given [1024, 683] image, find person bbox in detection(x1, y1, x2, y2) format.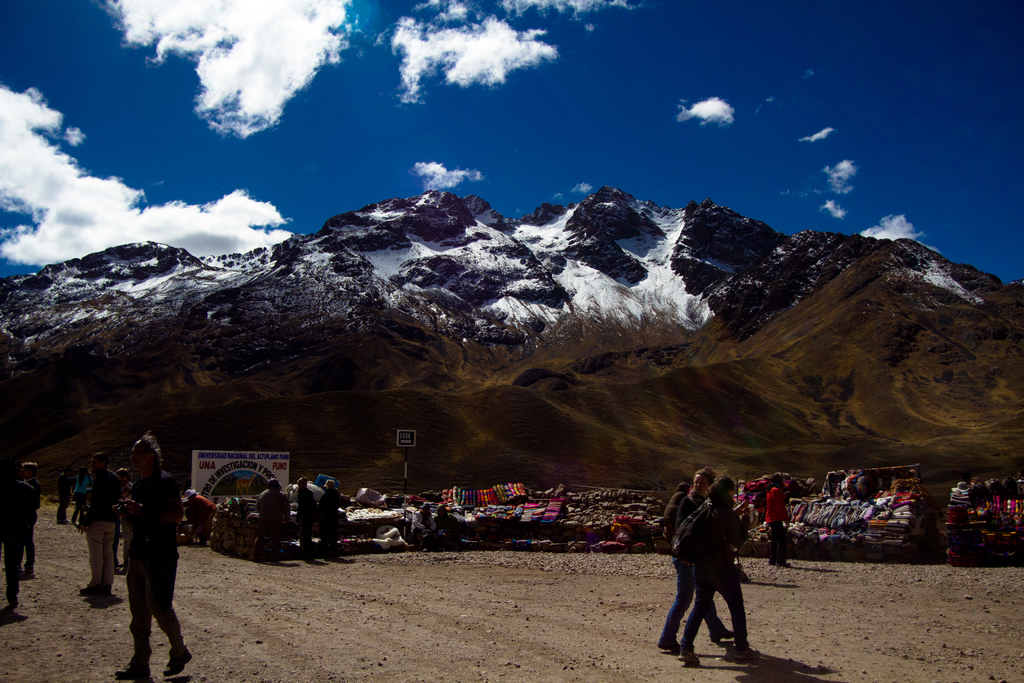
detection(297, 475, 321, 568).
